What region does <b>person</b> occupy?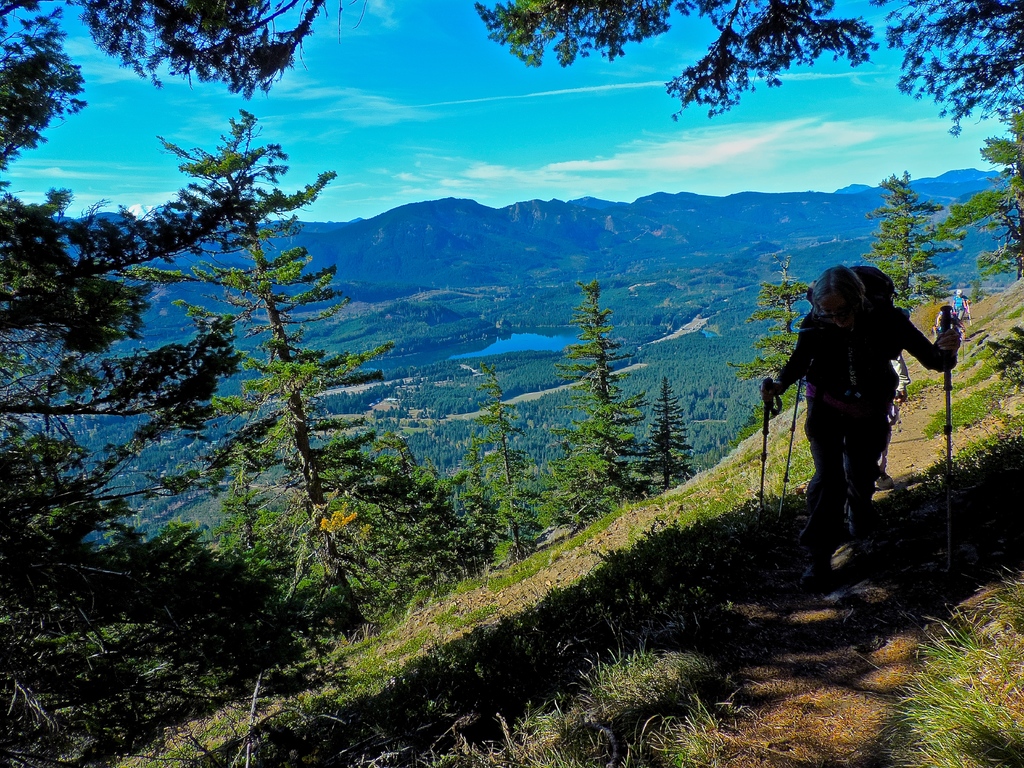
crop(770, 249, 950, 588).
